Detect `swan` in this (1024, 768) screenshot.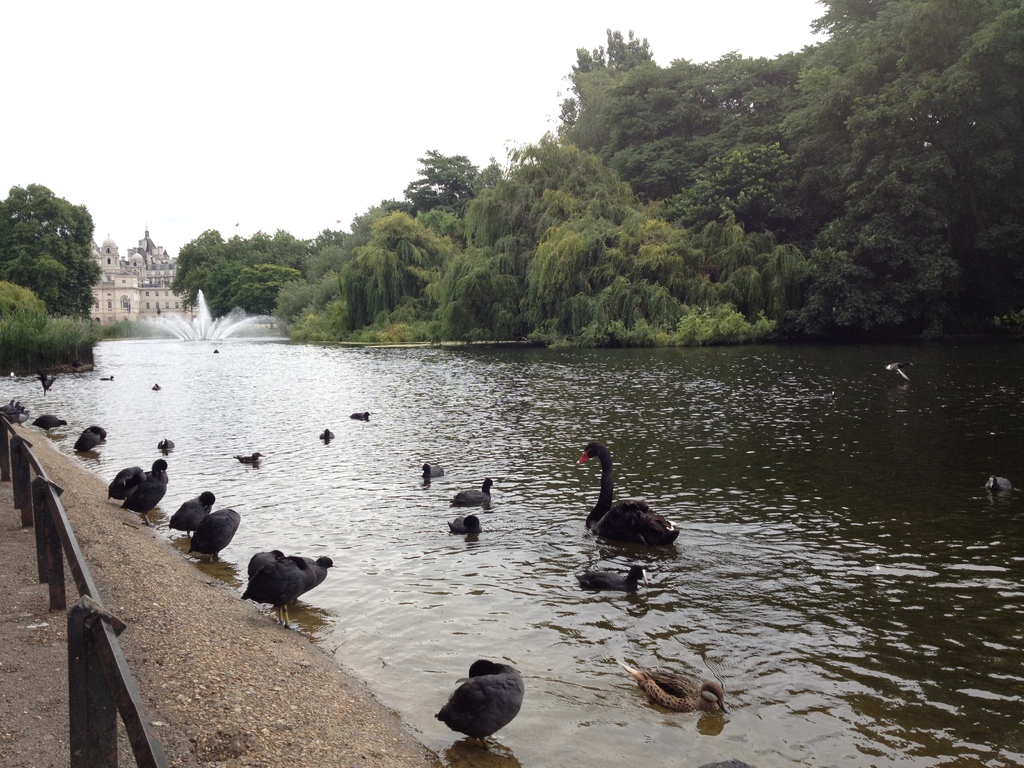
Detection: x1=246, y1=549, x2=283, y2=578.
